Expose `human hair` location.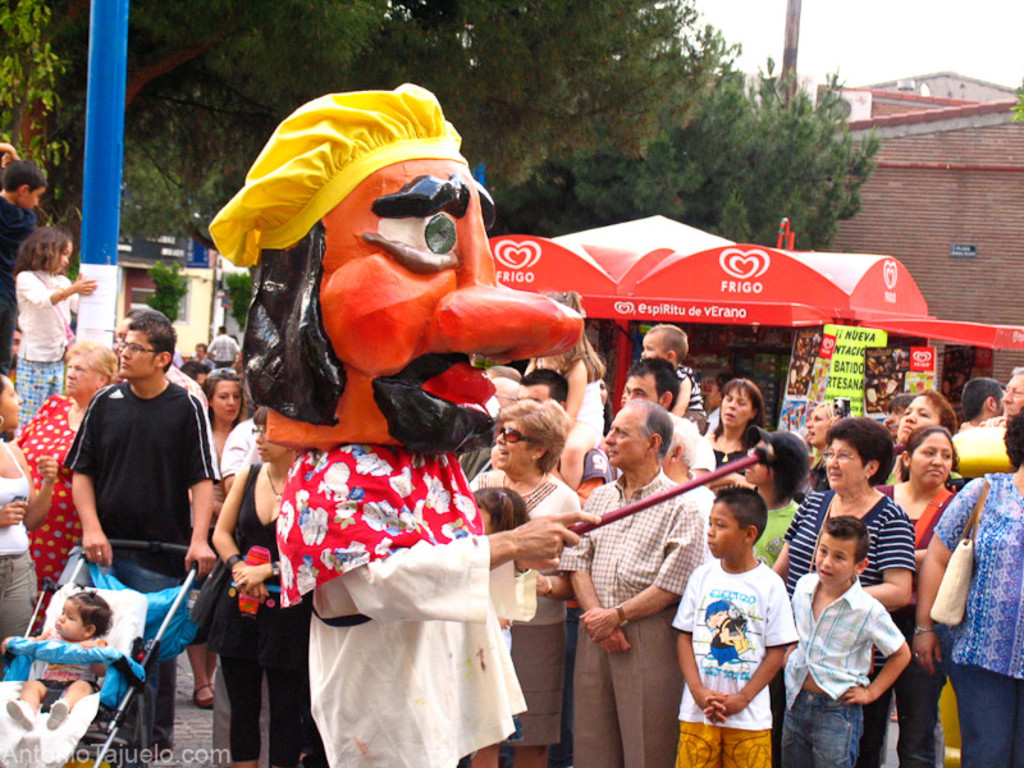
Exposed at (486,393,576,476).
